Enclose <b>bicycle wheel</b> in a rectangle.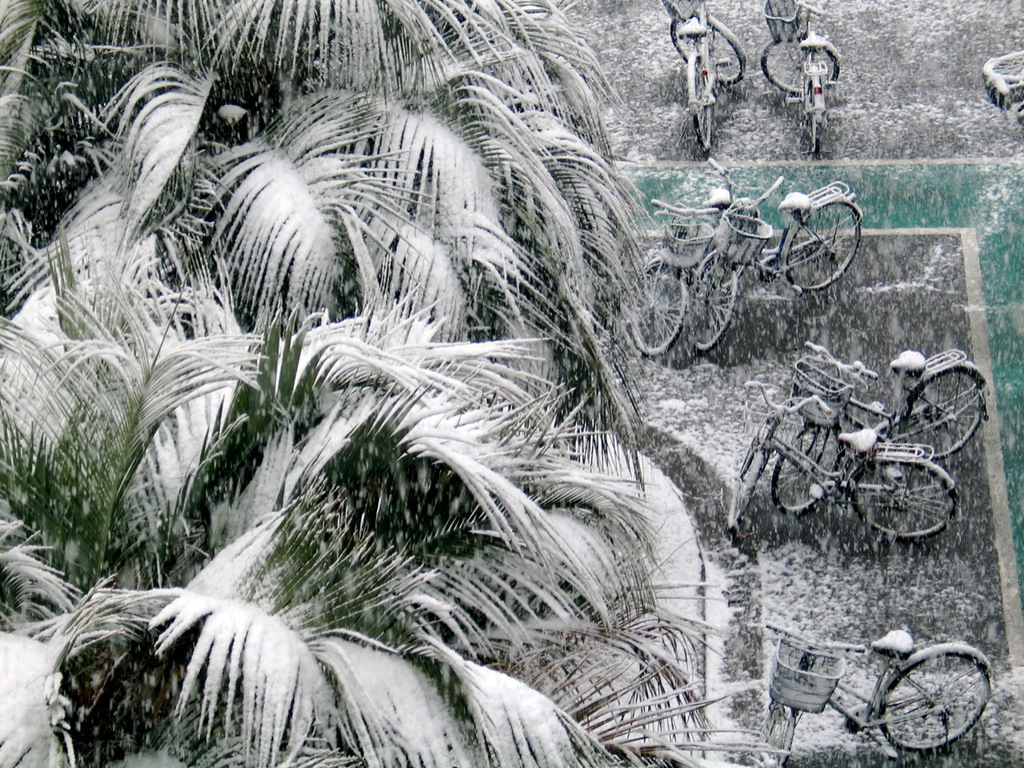
[left=769, top=425, right=844, bottom=522].
